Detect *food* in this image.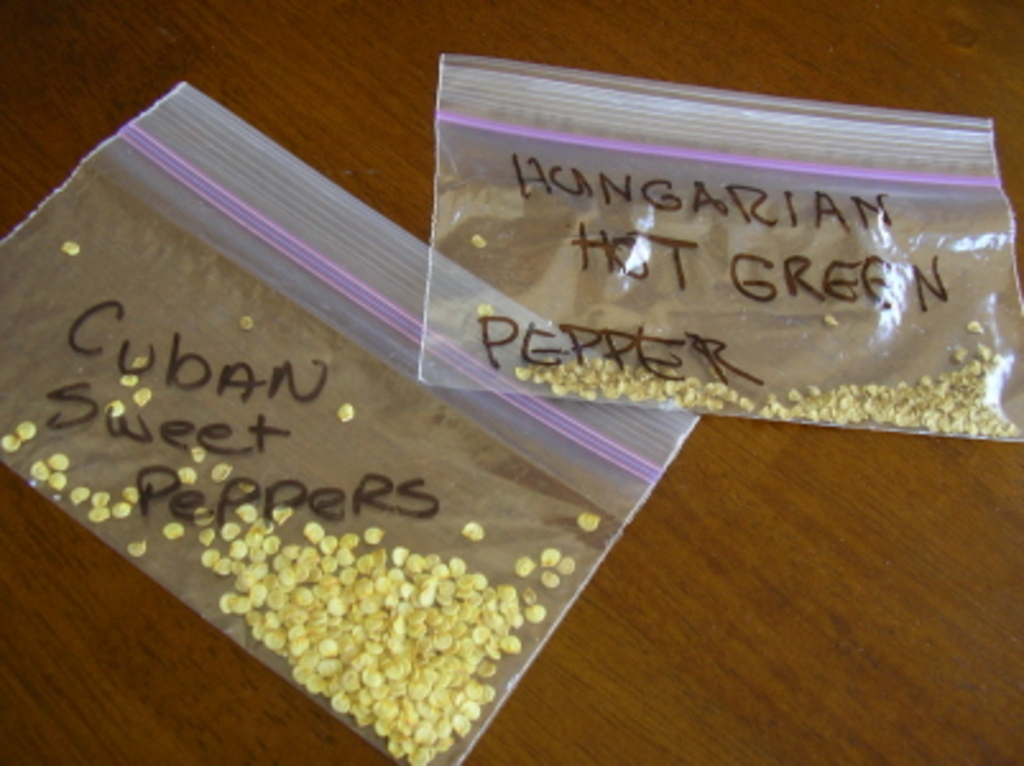
Detection: x1=516 y1=319 x2=1021 y2=442.
